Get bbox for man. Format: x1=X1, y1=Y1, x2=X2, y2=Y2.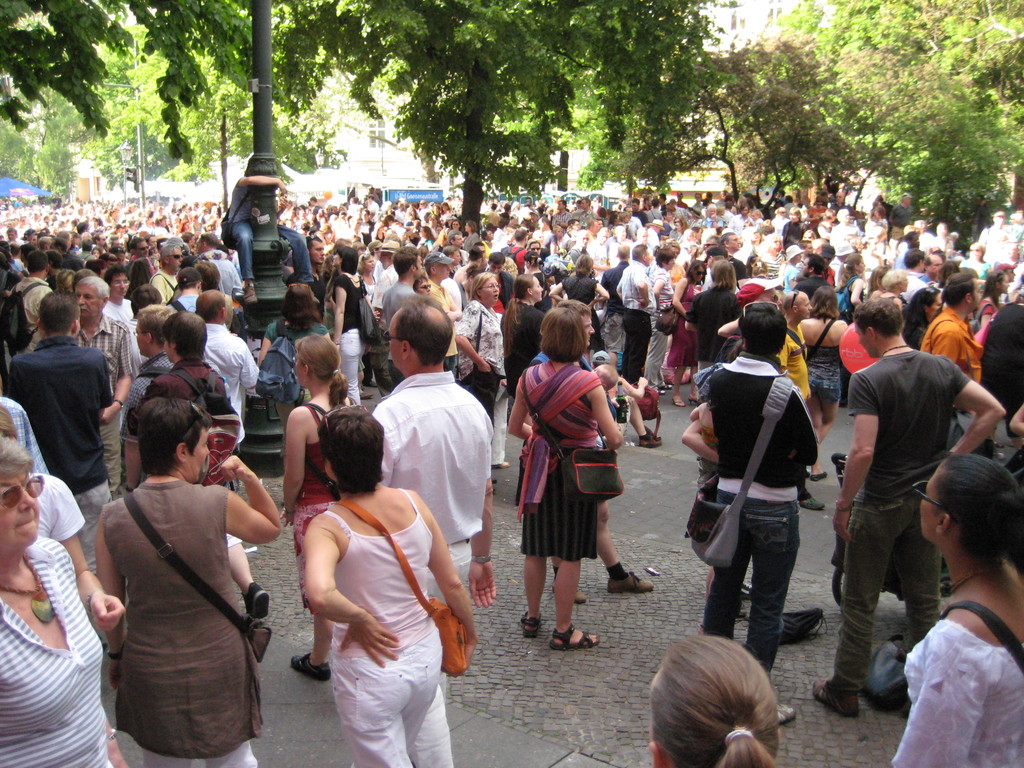
x1=196, y1=291, x2=264, y2=460.
